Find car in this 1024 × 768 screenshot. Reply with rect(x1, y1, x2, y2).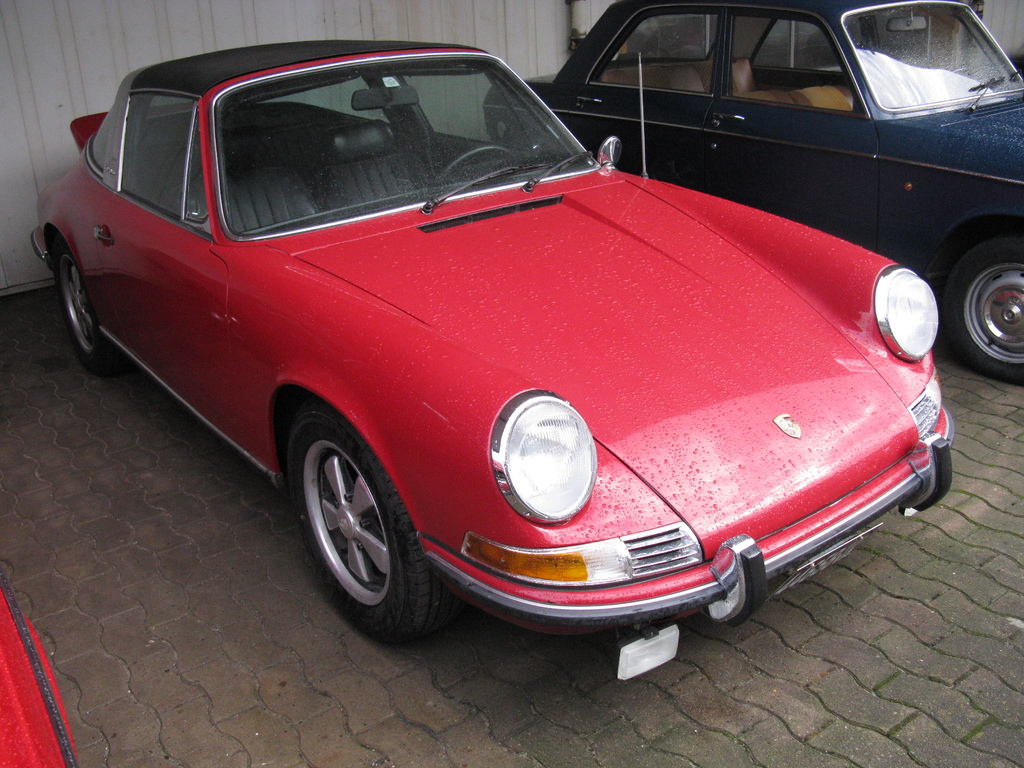
rect(27, 35, 957, 659).
